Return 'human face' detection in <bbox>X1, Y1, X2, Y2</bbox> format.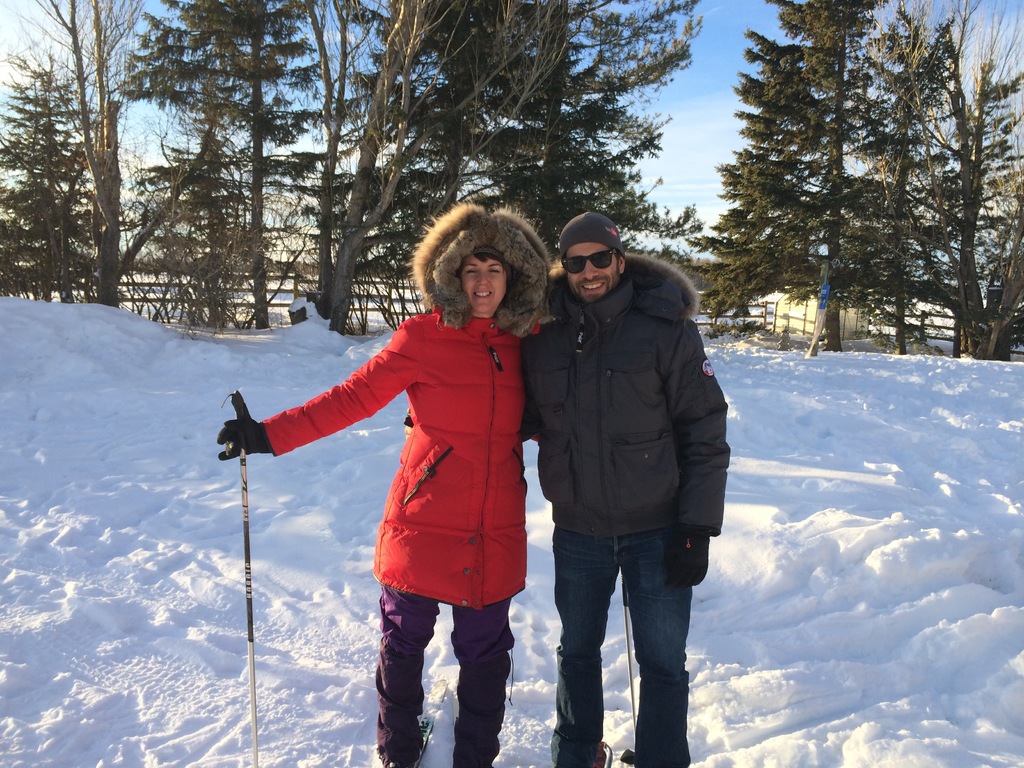
<bbox>561, 241, 621, 302</bbox>.
